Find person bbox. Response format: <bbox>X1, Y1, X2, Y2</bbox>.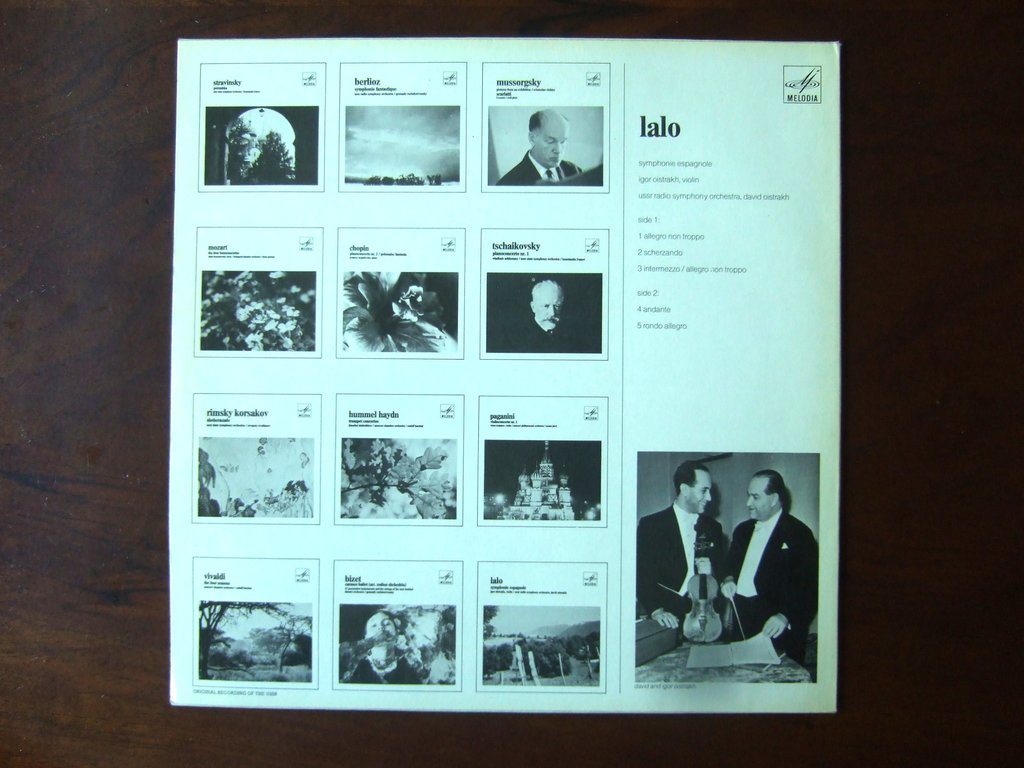
<bbox>348, 611, 421, 680</bbox>.
